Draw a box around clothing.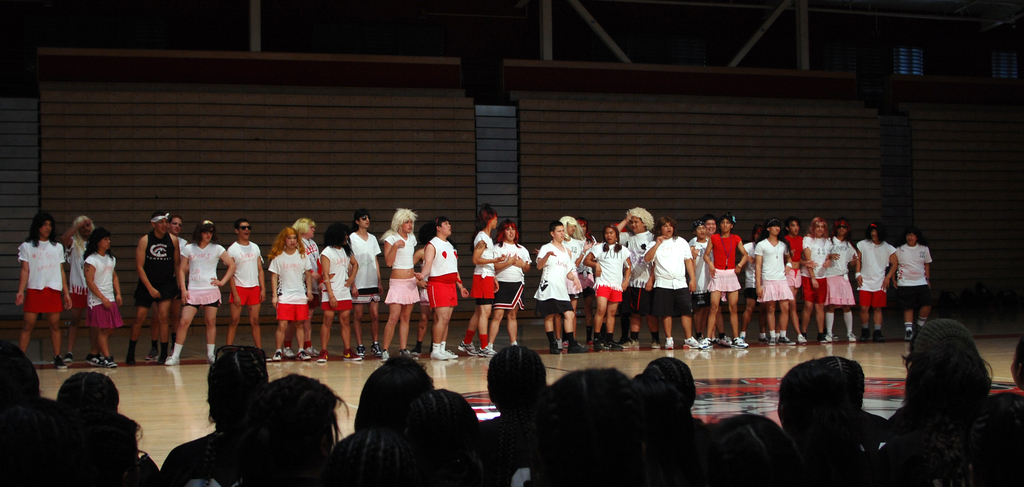
x1=472 y1=229 x2=495 y2=282.
